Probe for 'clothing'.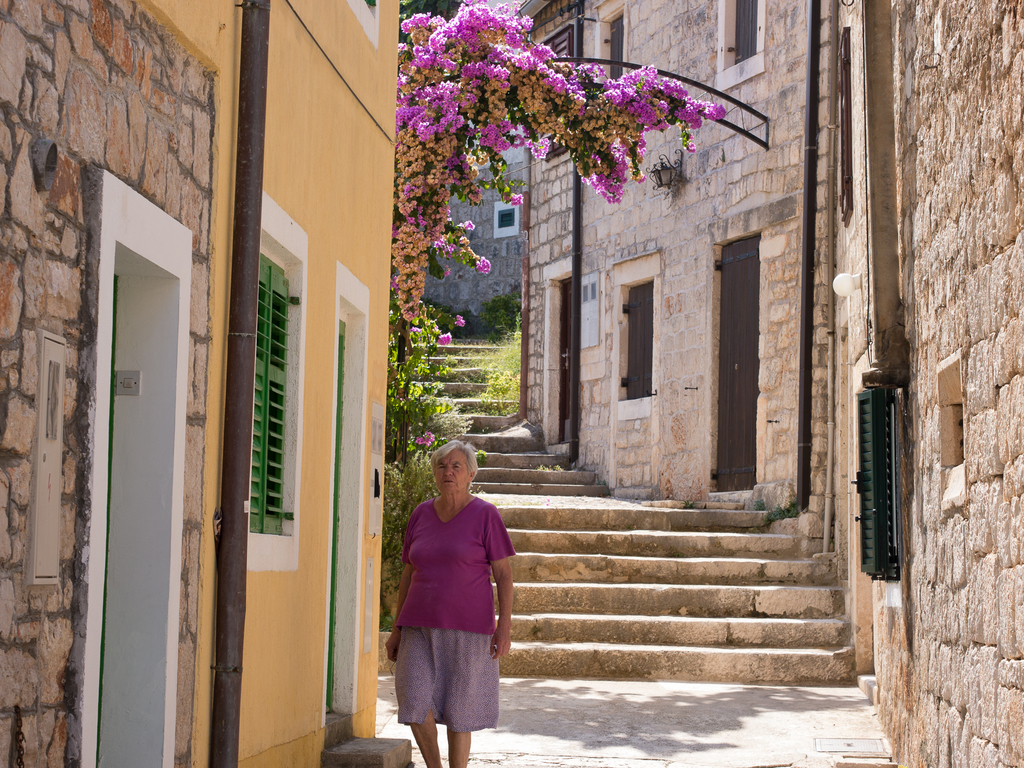
Probe result: x1=394, y1=491, x2=512, y2=722.
